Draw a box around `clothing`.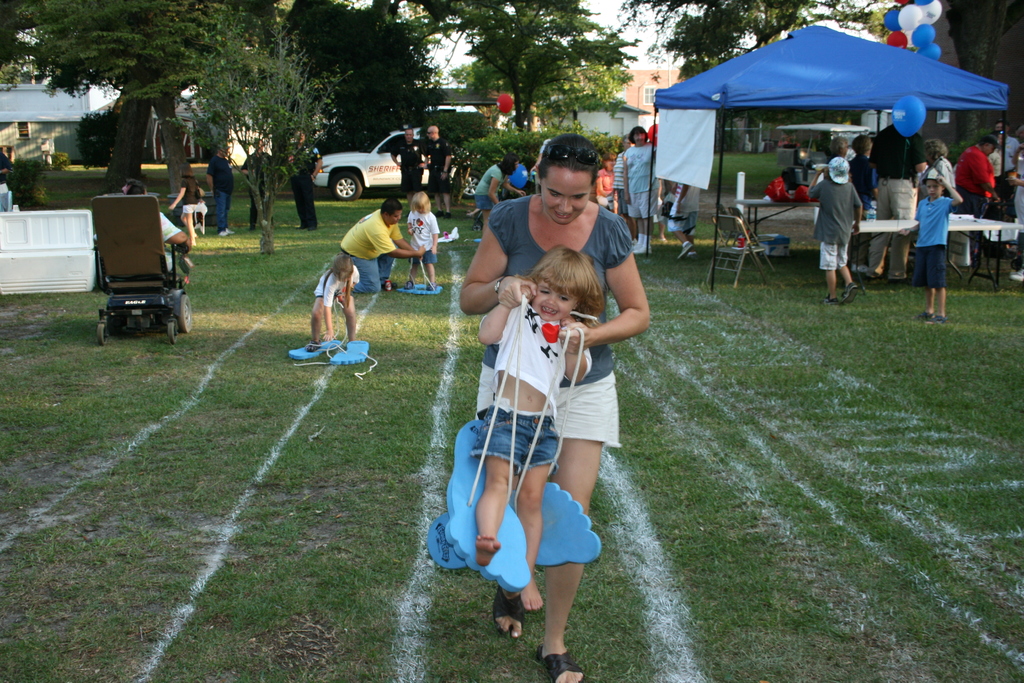
156/210/181/278.
